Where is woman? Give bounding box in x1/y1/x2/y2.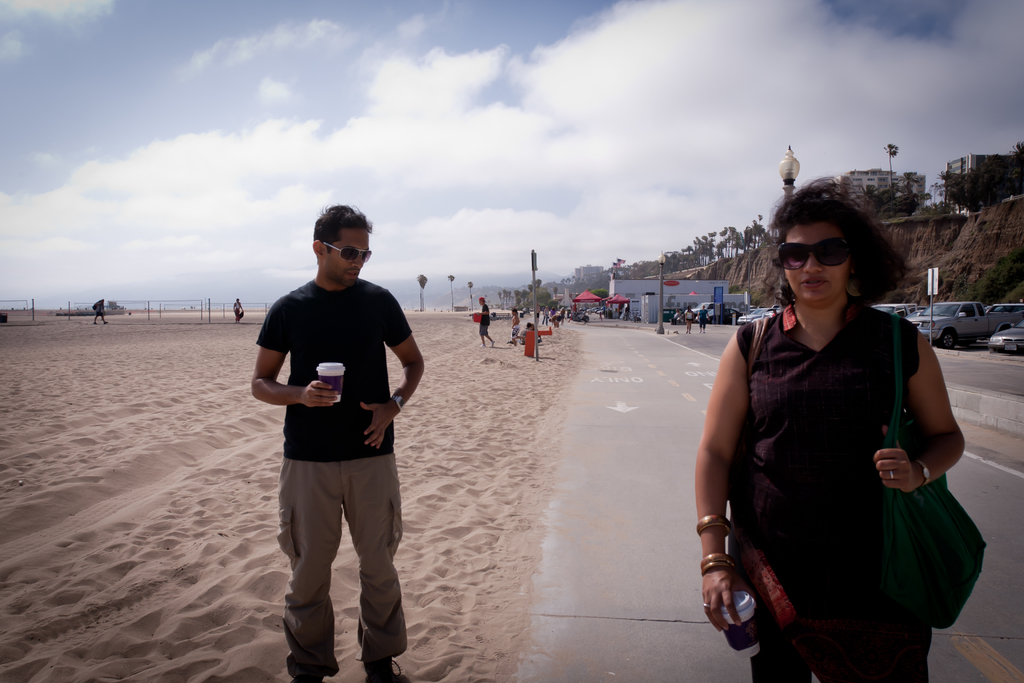
707/164/963/682.
